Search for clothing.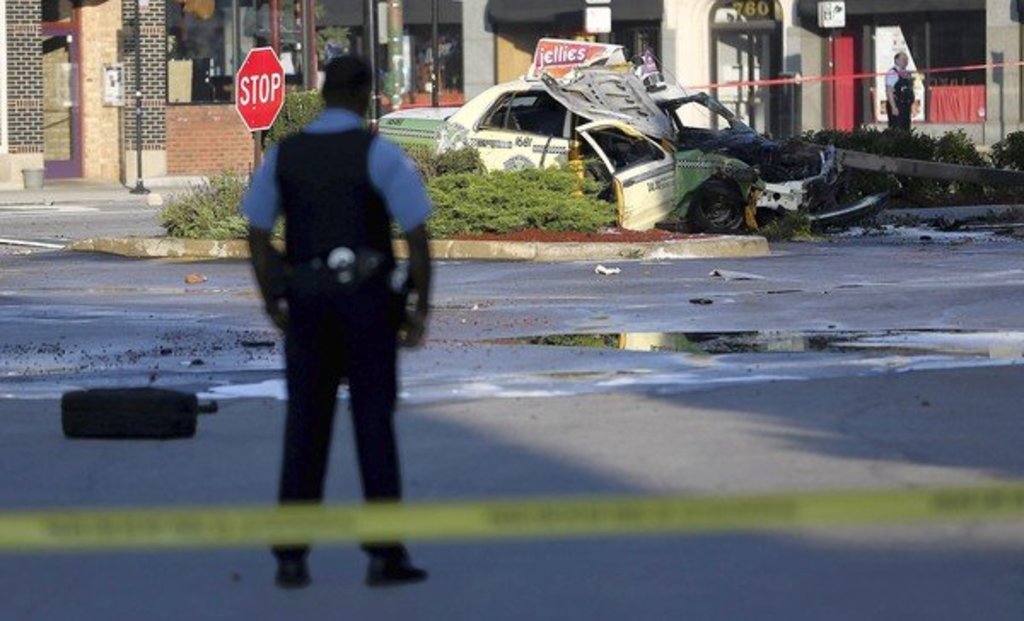
Found at (232, 109, 427, 297).
